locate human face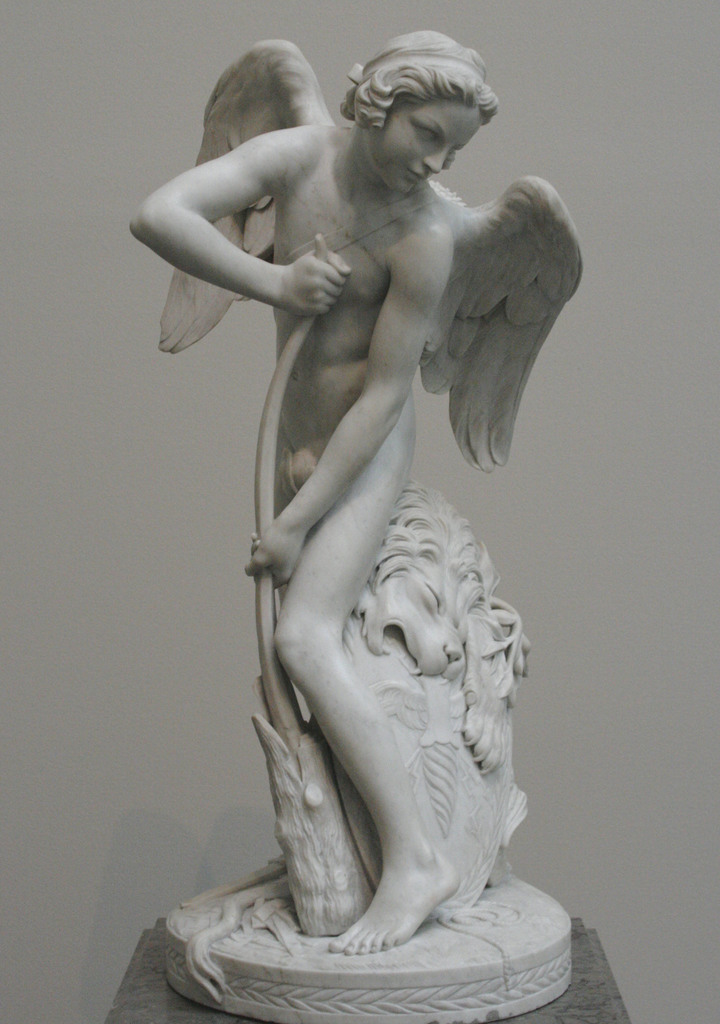
(x1=368, y1=98, x2=481, y2=200)
